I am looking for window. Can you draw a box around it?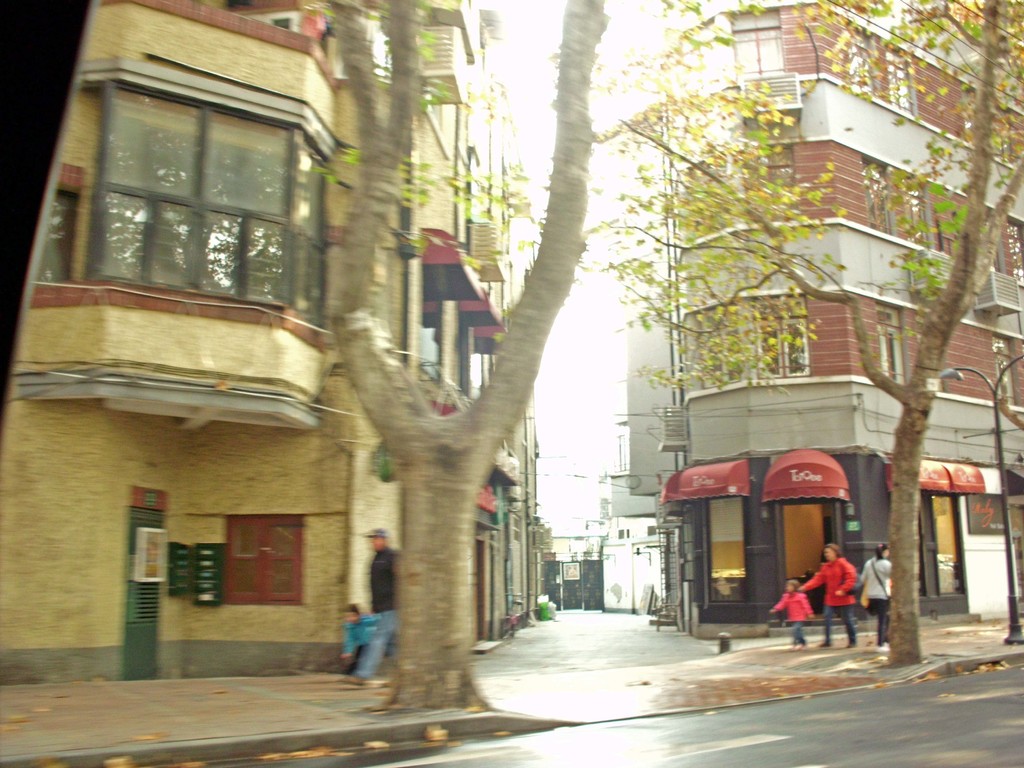
Sure, the bounding box is [x1=746, y1=274, x2=808, y2=383].
